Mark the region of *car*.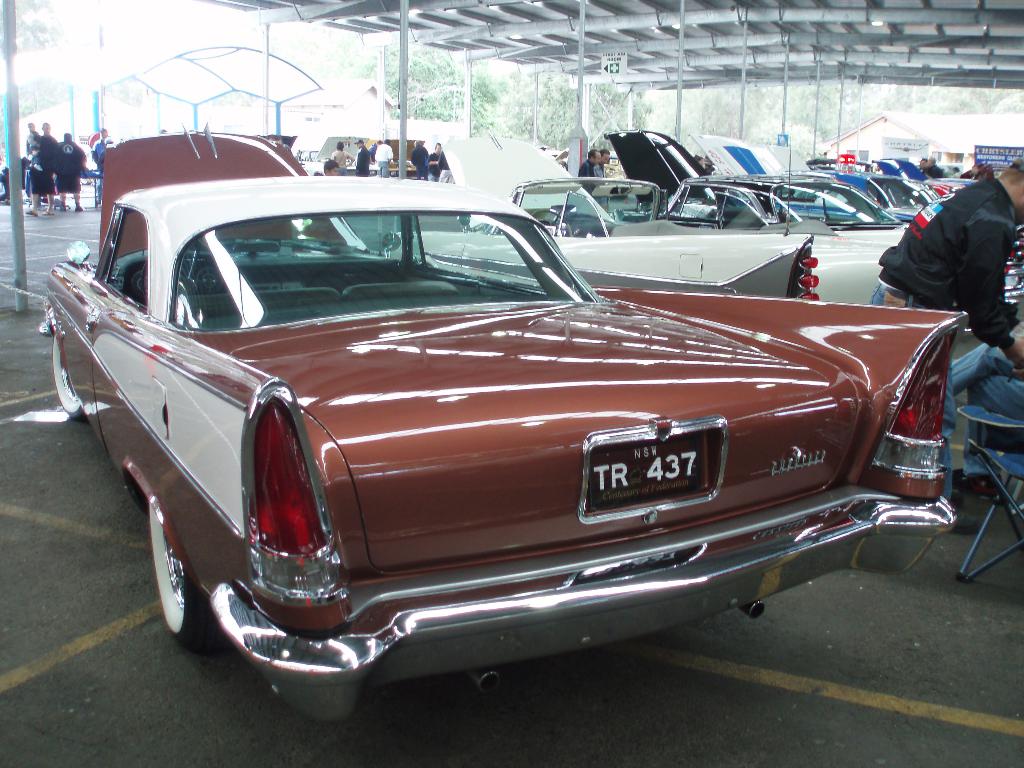
Region: select_region(40, 172, 977, 701).
